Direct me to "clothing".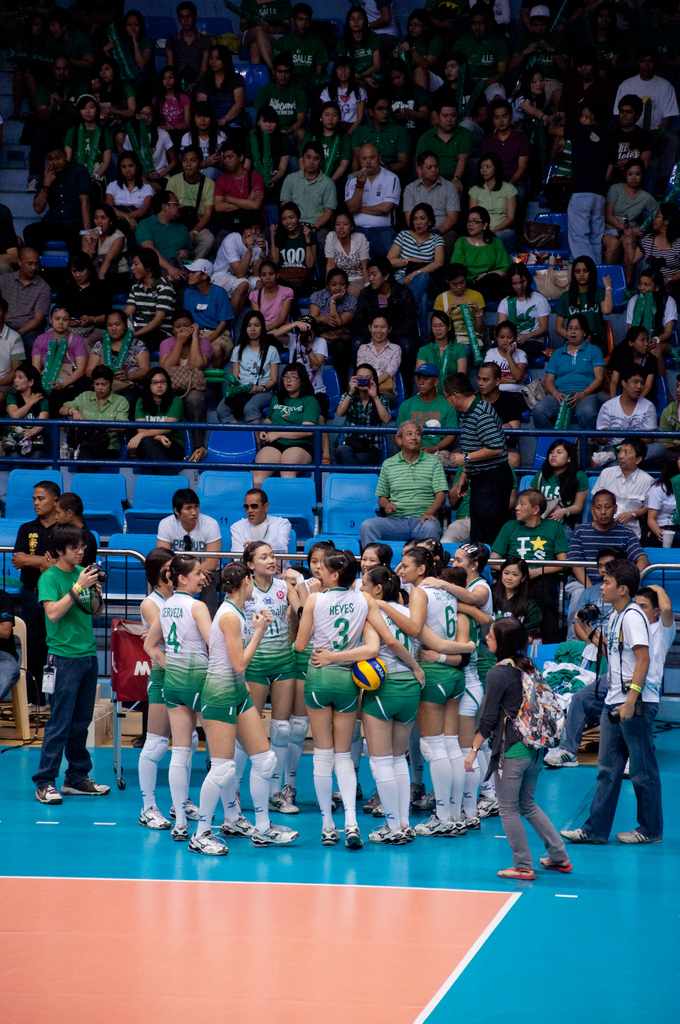
Direction: (left=570, top=516, right=633, bottom=588).
